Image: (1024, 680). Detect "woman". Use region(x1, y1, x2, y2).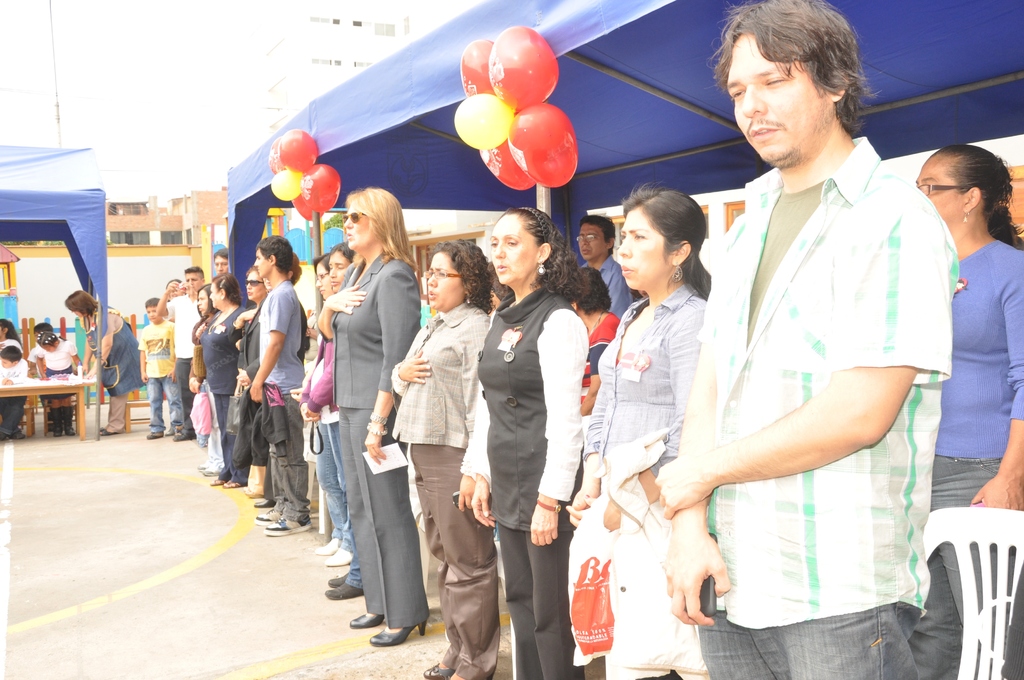
region(189, 284, 225, 474).
